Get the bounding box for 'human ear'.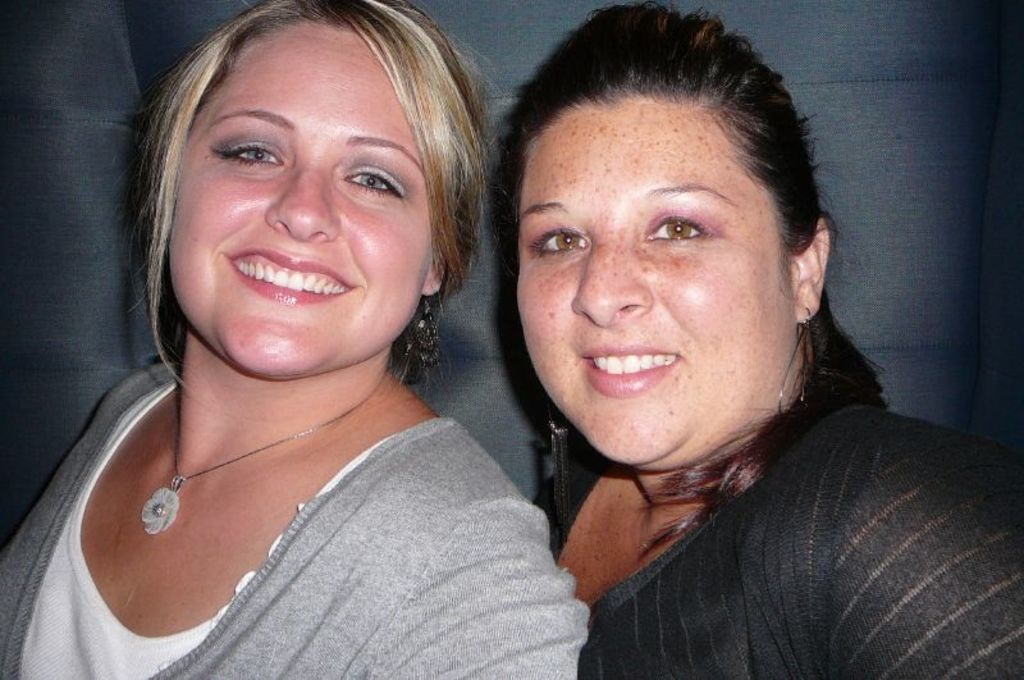
region(425, 256, 449, 300).
